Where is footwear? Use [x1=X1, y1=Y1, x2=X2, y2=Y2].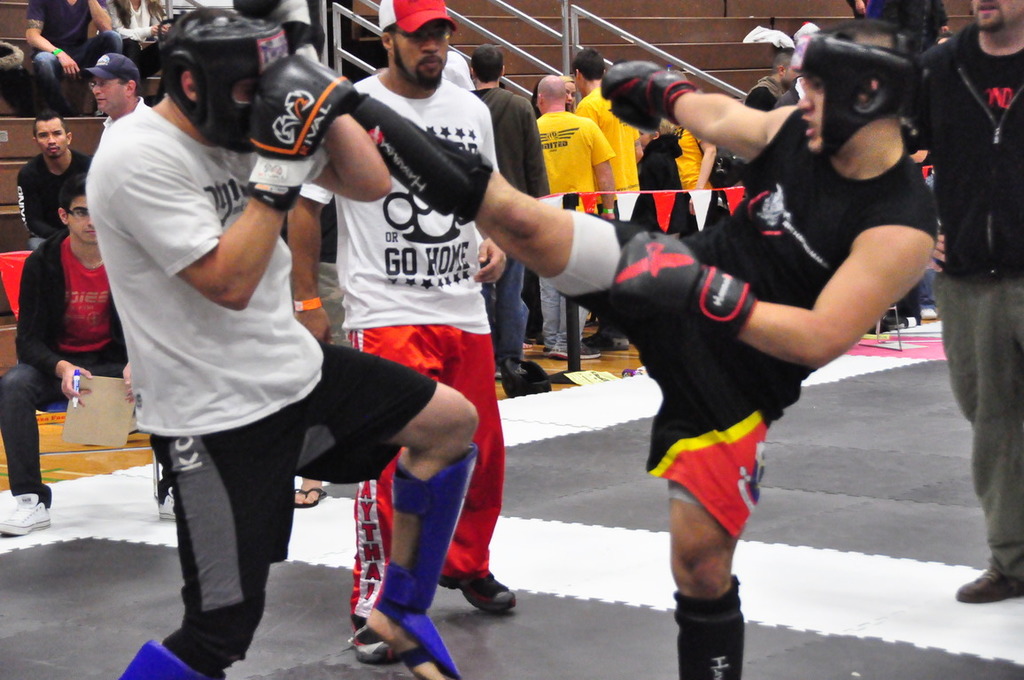
[x1=954, y1=558, x2=1023, y2=602].
